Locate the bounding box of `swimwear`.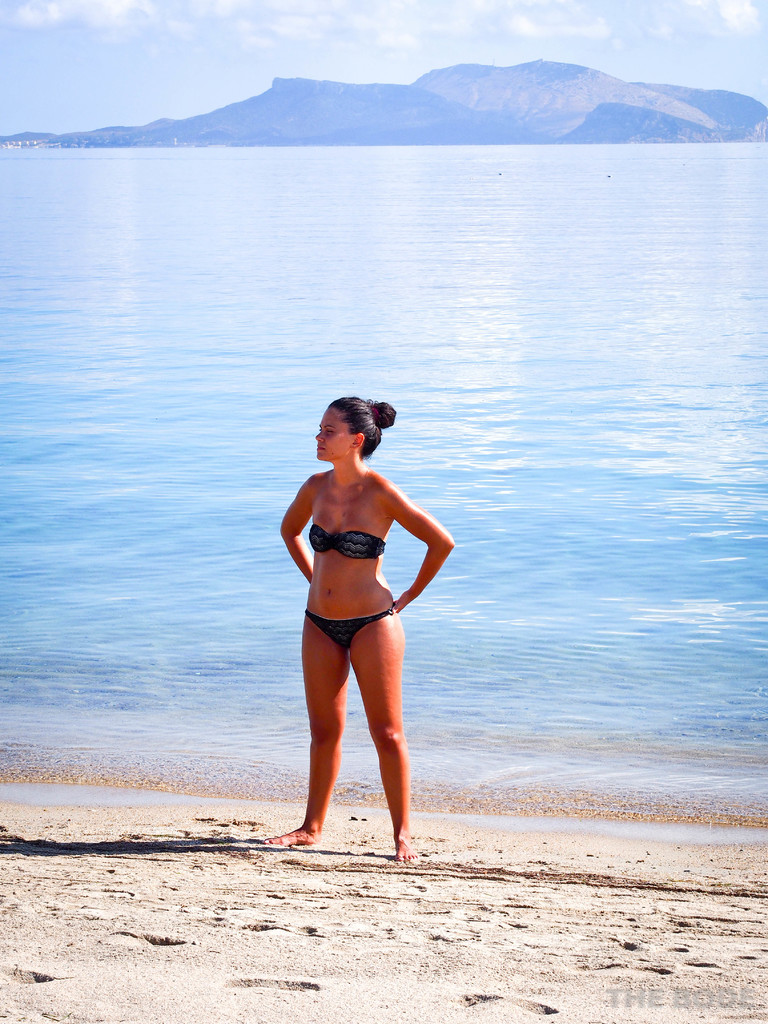
Bounding box: bbox=[303, 603, 393, 650].
